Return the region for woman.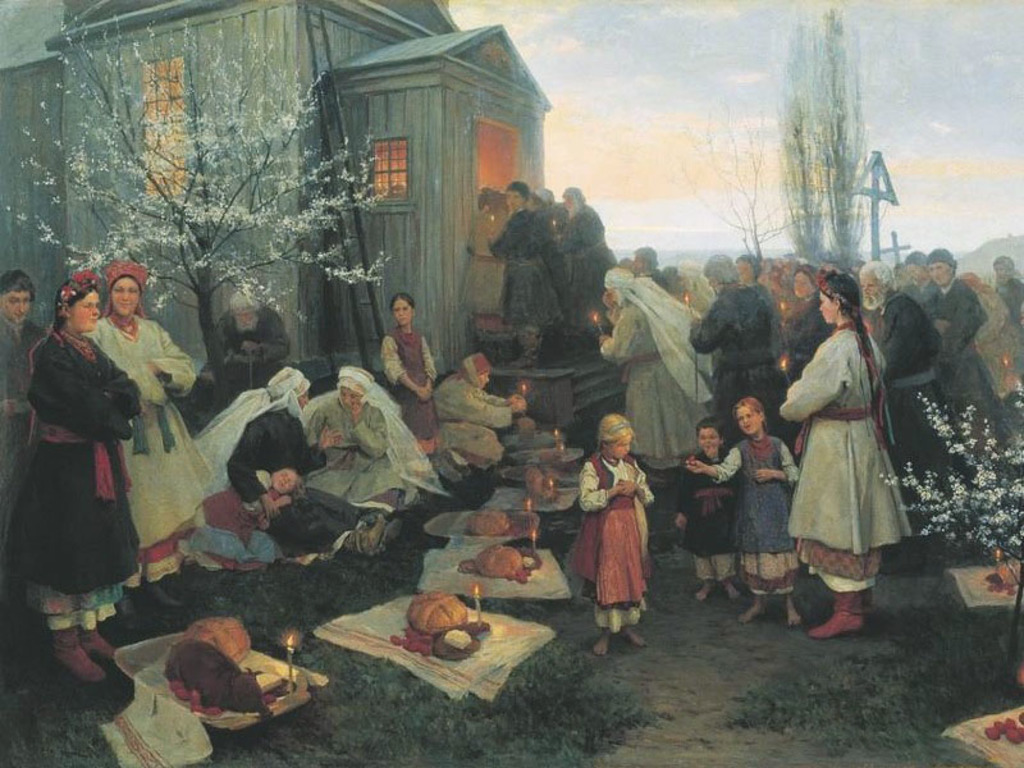
(left=83, top=256, right=214, bottom=625).
